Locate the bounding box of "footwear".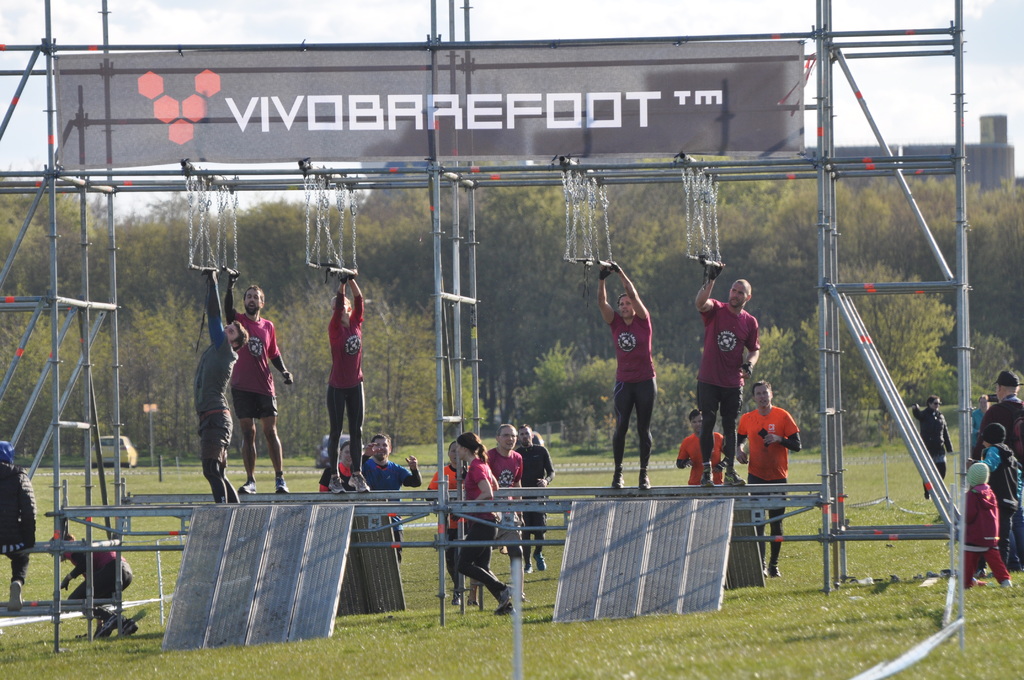
Bounding box: 449, 590, 462, 605.
